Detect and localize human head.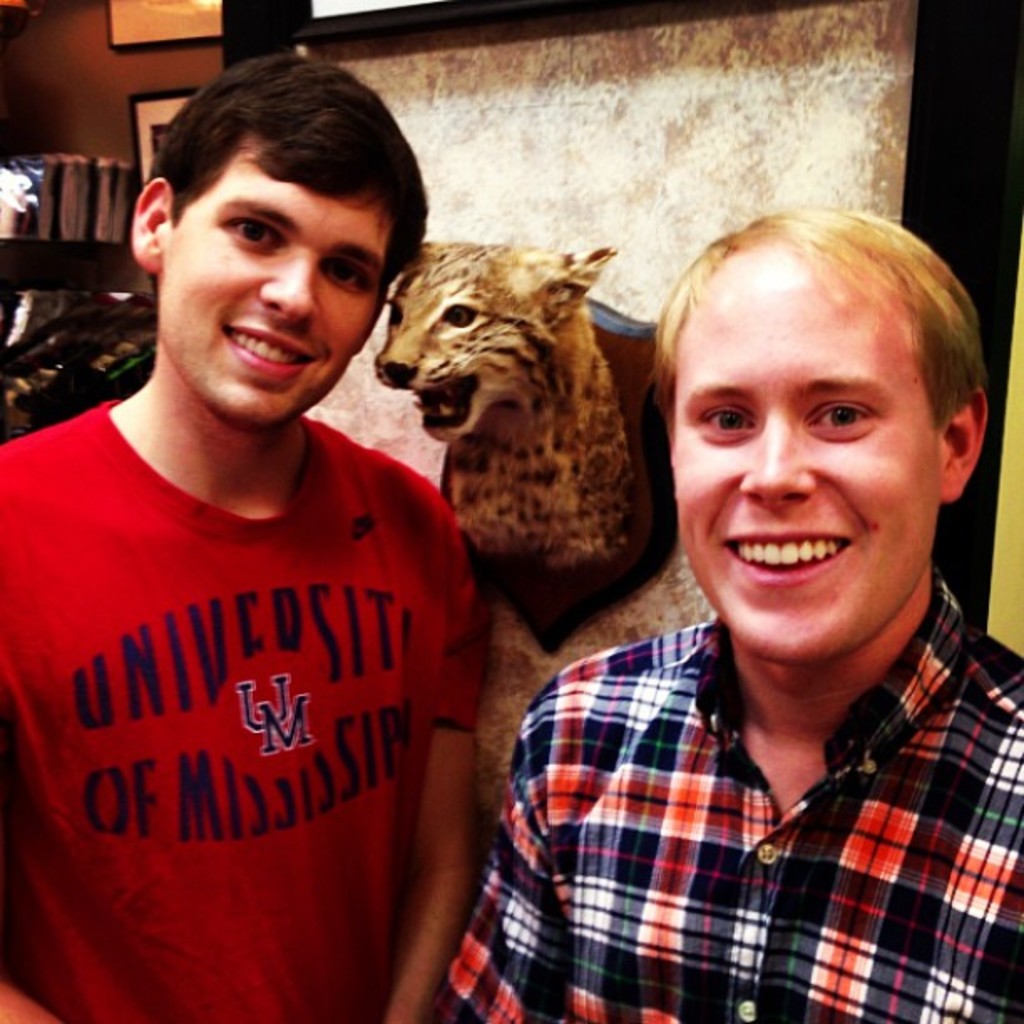
Localized at locate(127, 55, 423, 437).
